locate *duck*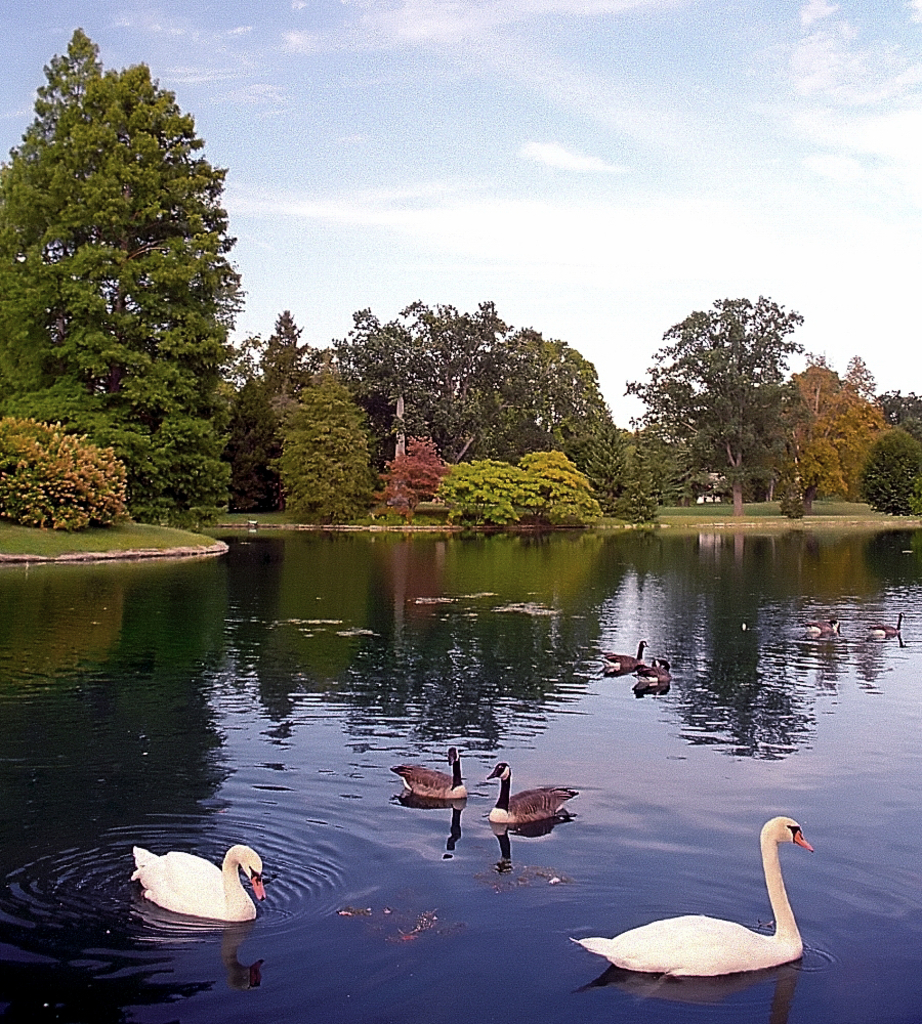
crop(631, 650, 676, 695)
